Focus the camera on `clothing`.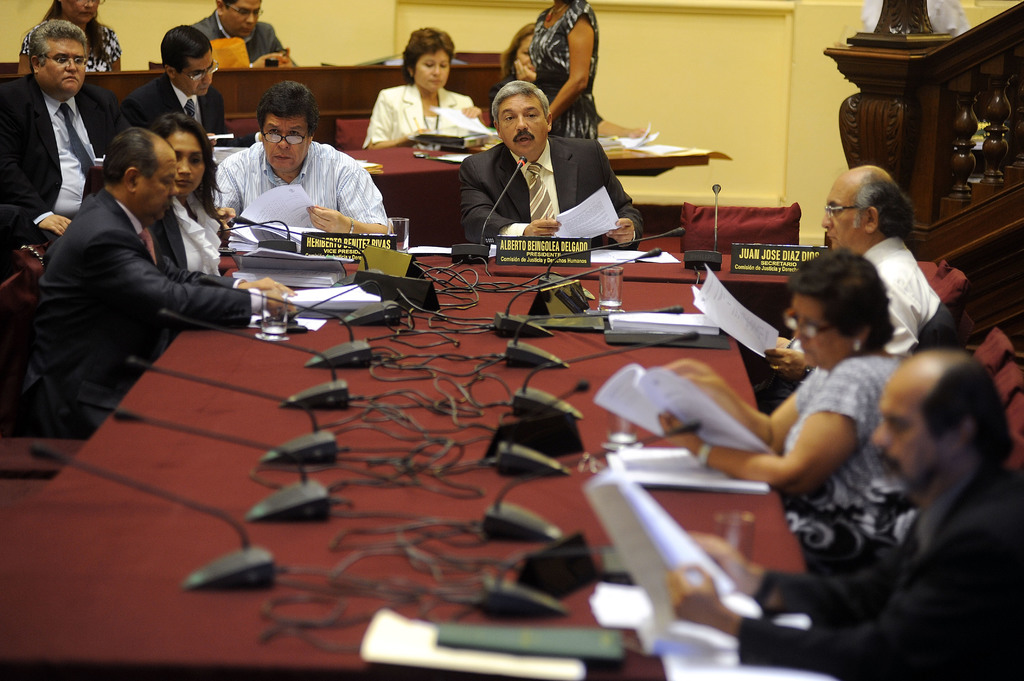
Focus region: {"left": 360, "top": 83, "right": 486, "bottom": 148}.
